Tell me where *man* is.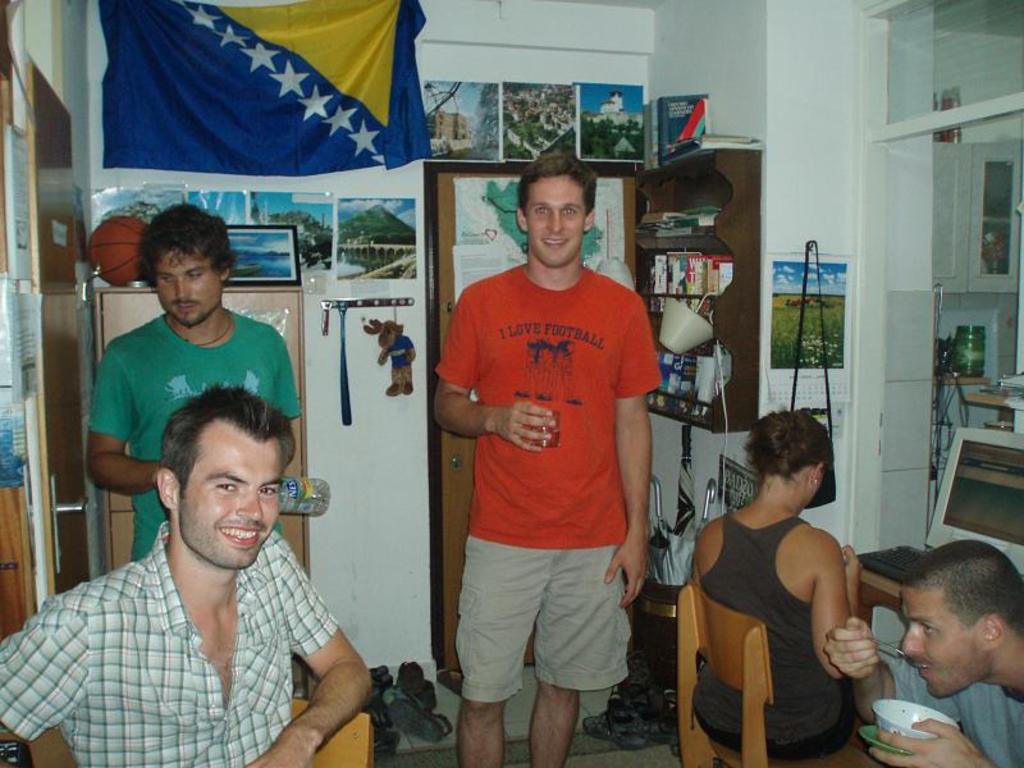
*man* is at 83/202/298/553.
